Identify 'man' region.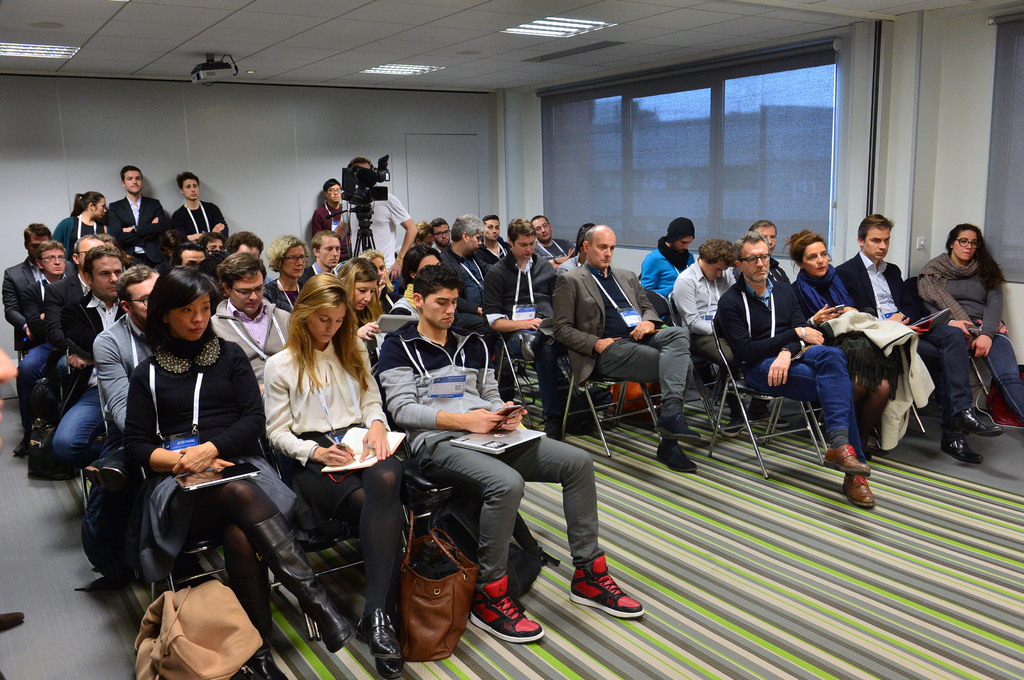
Region: [98,159,161,244].
